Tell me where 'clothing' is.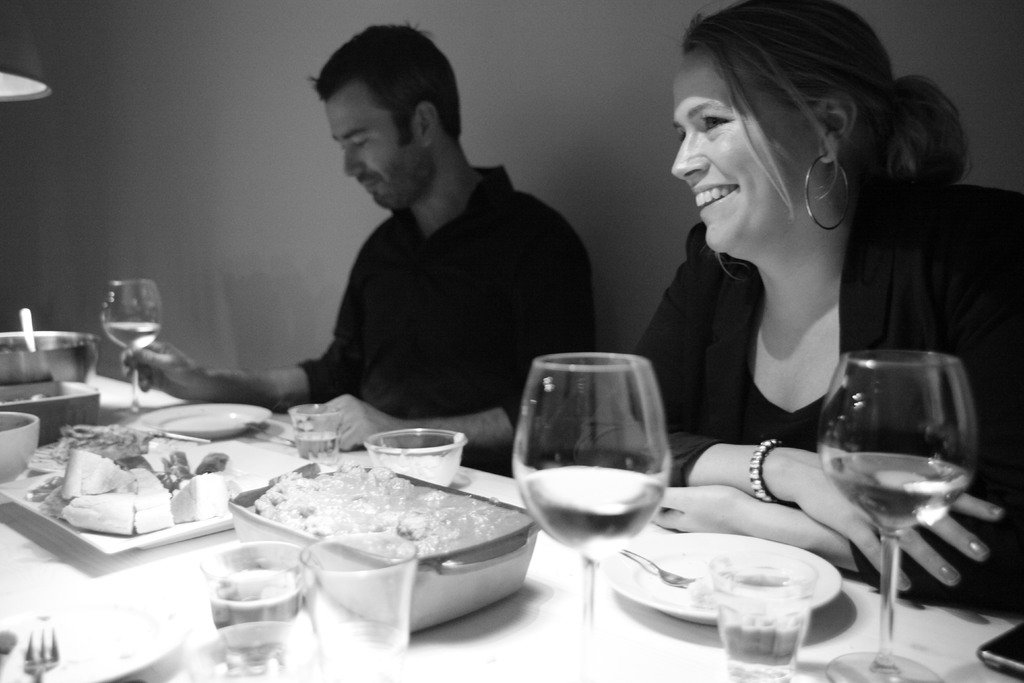
'clothing' is at {"x1": 569, "y1": 177, "x2": 1023, "y2": 621}.
